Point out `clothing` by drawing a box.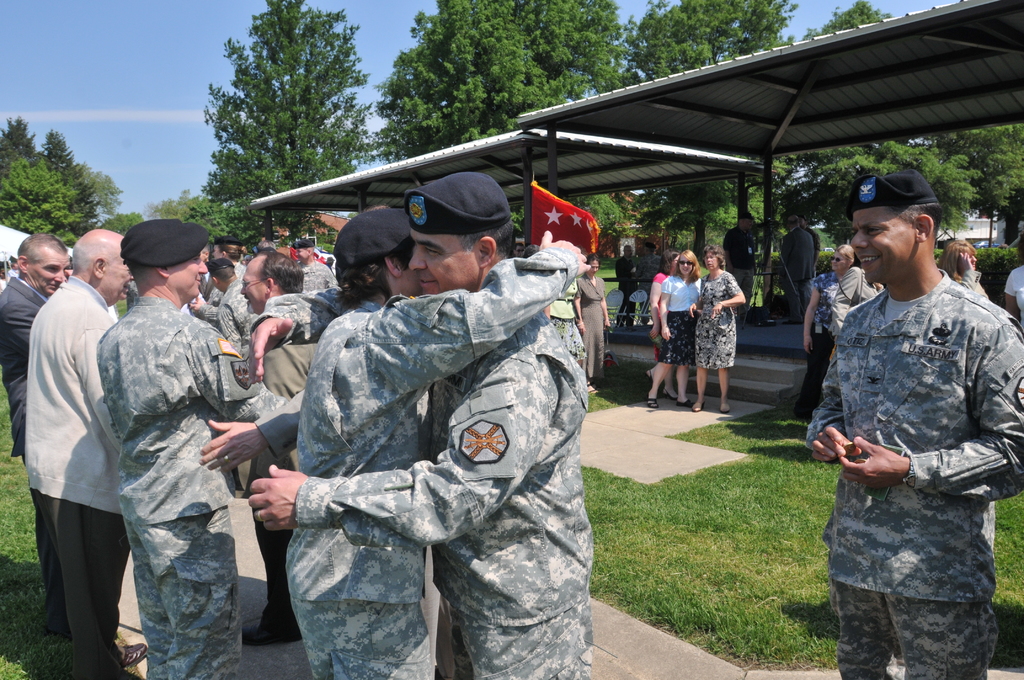
region(724, 225, 756, 318).
